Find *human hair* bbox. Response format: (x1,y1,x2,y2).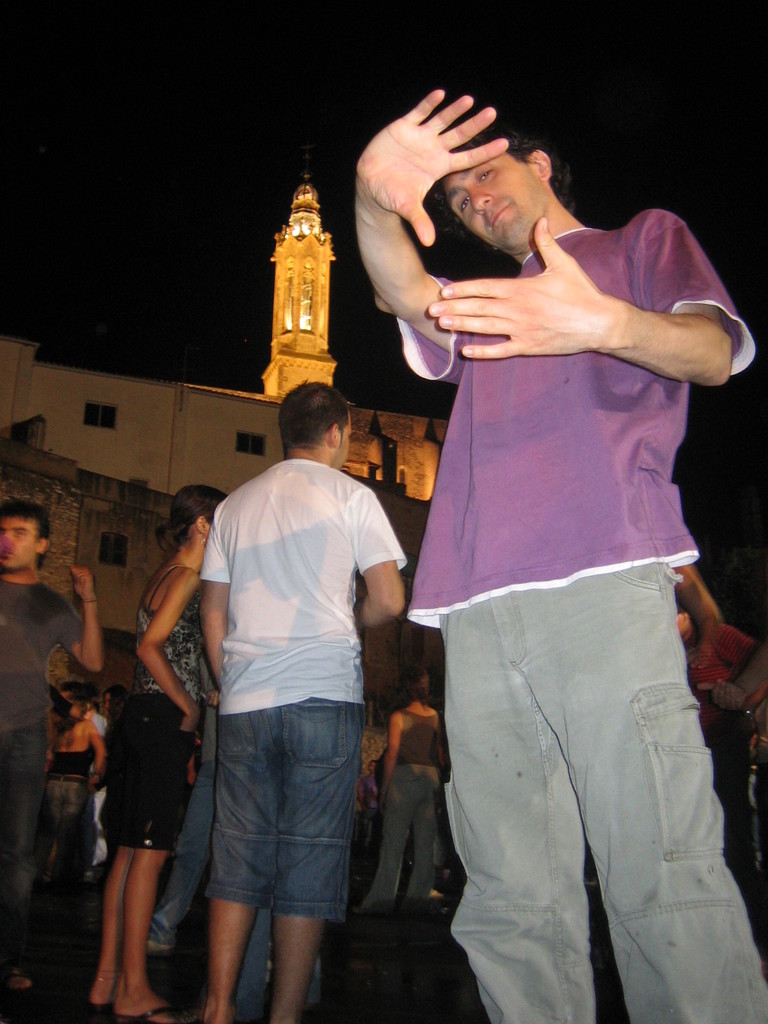
(3,496,50,566).
